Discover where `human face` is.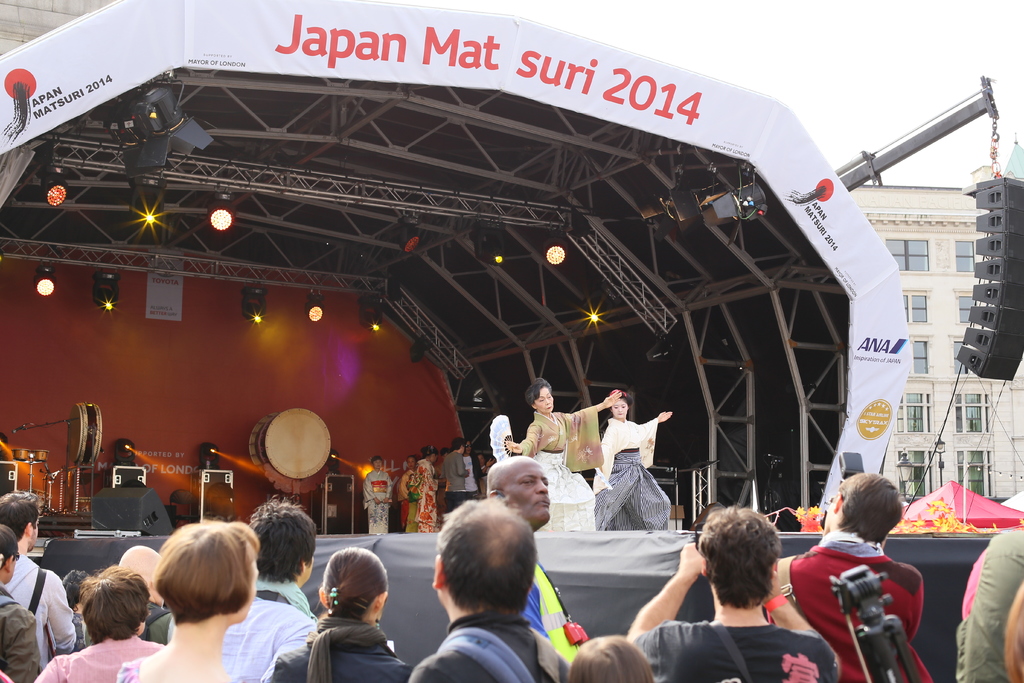
Discovered at region(32, 520, 41, 548).
